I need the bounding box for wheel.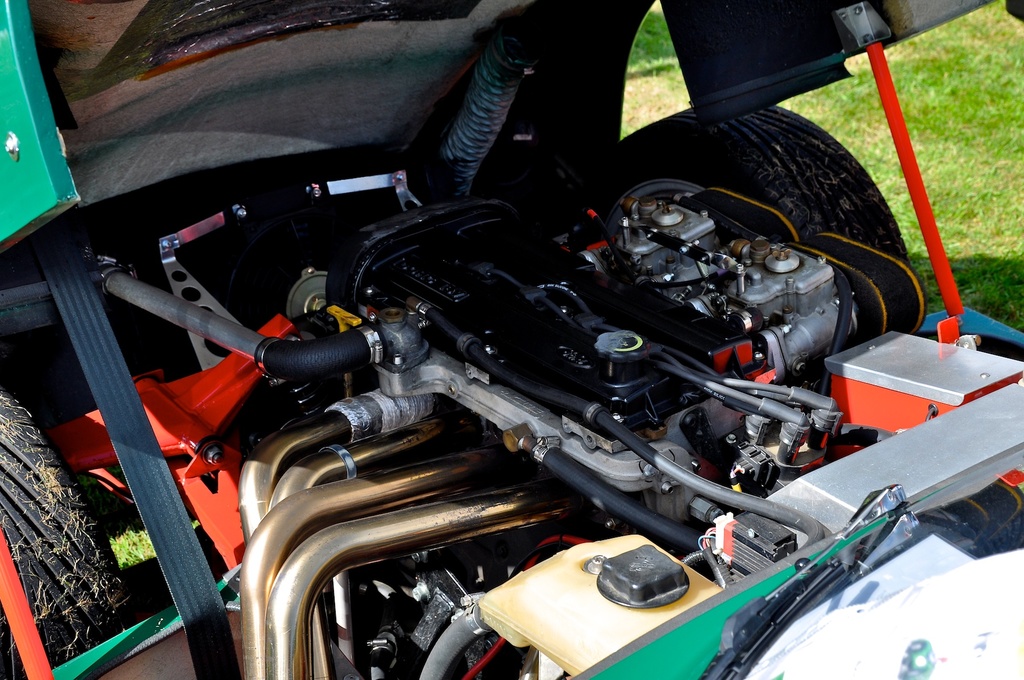
Here it is: {"x1": 650, "y1": 104, "x2": 913, "y2": 267}.
